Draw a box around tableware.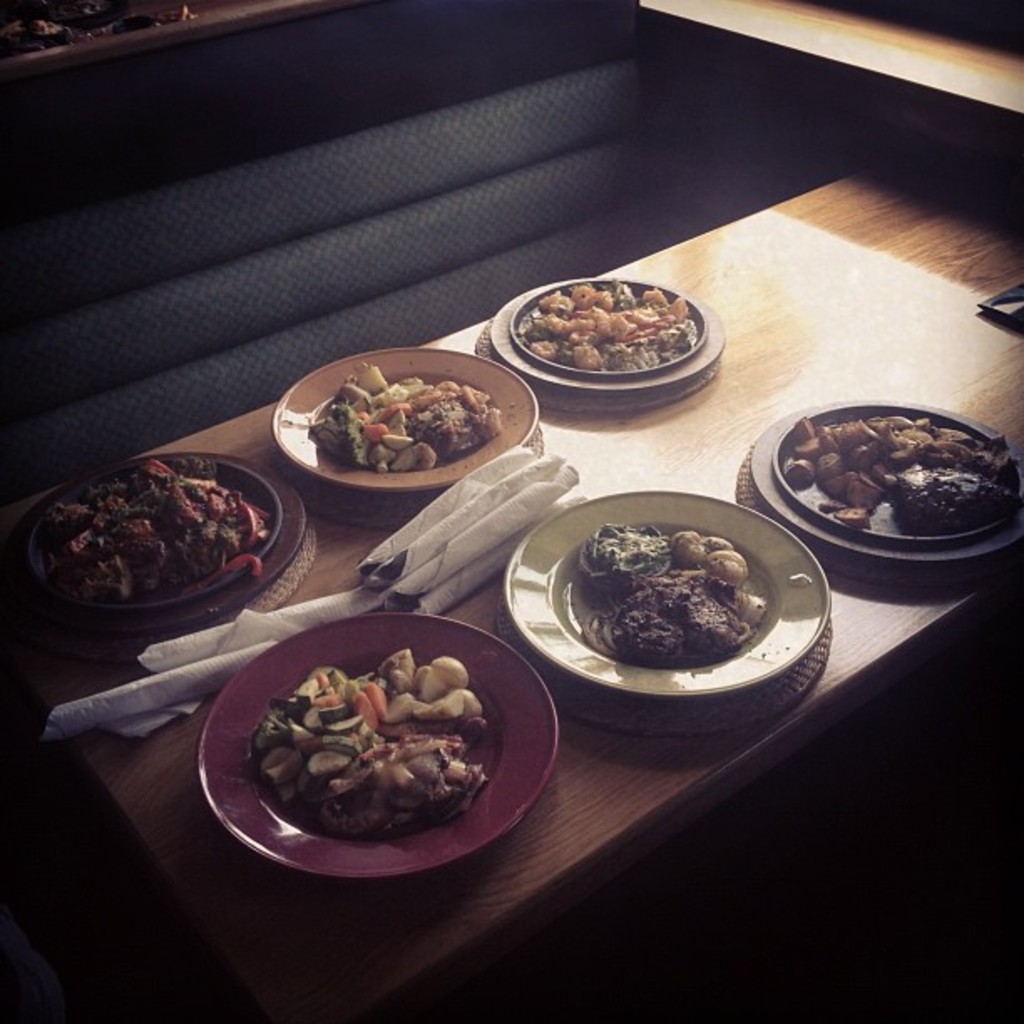
470:487:820:719.
